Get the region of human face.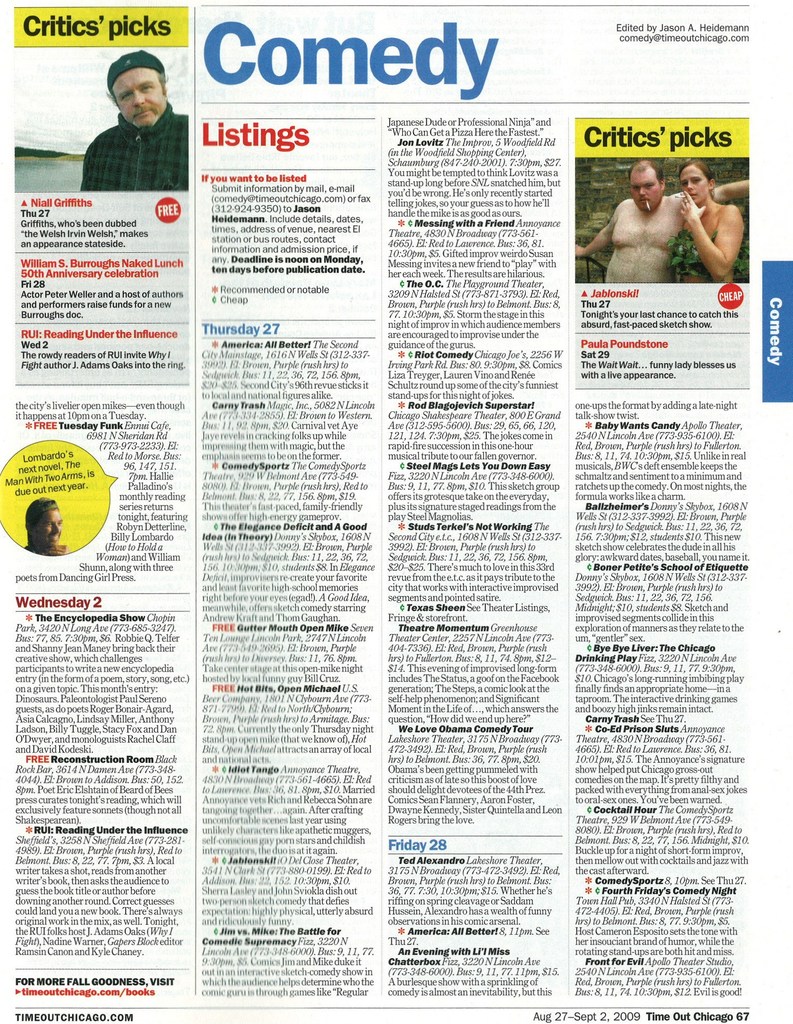
x1=631, y1=168, x2=662, y2=218.
